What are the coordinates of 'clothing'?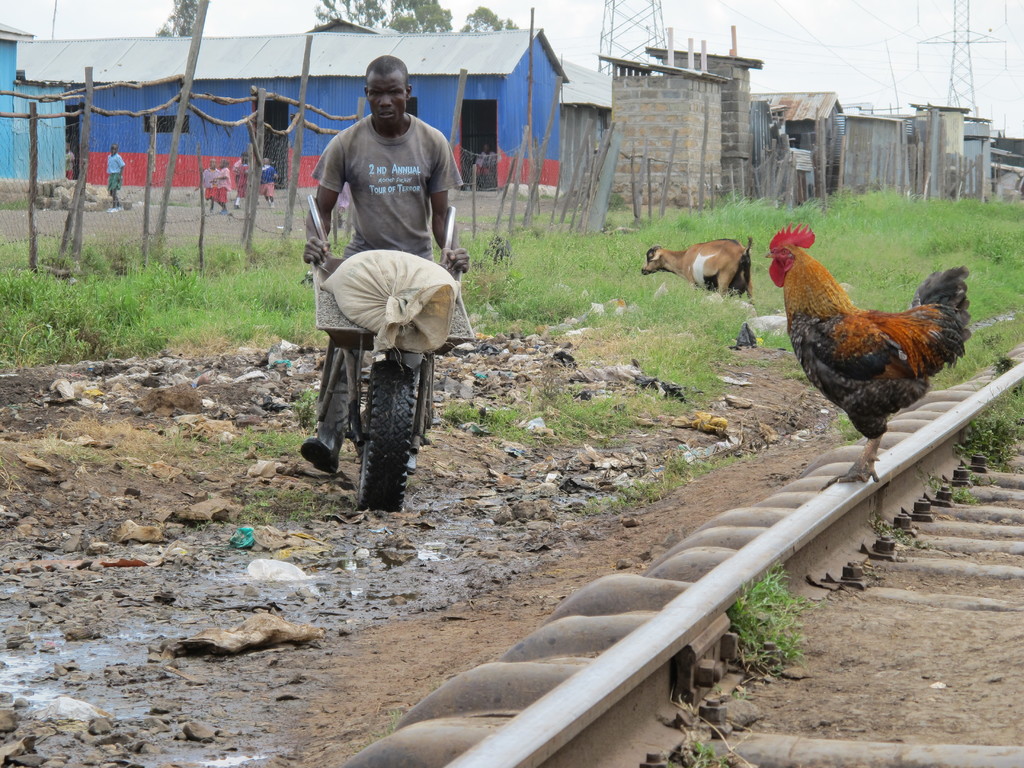
313/117/465/256.
